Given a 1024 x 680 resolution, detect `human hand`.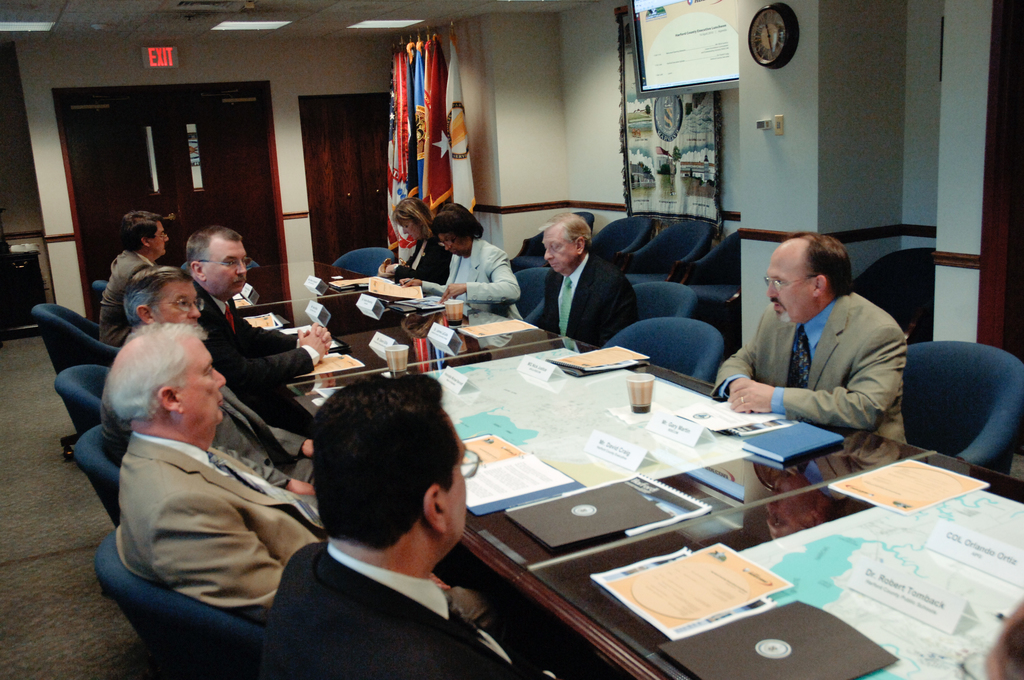
bbox=[299, 439, 314, 460].
